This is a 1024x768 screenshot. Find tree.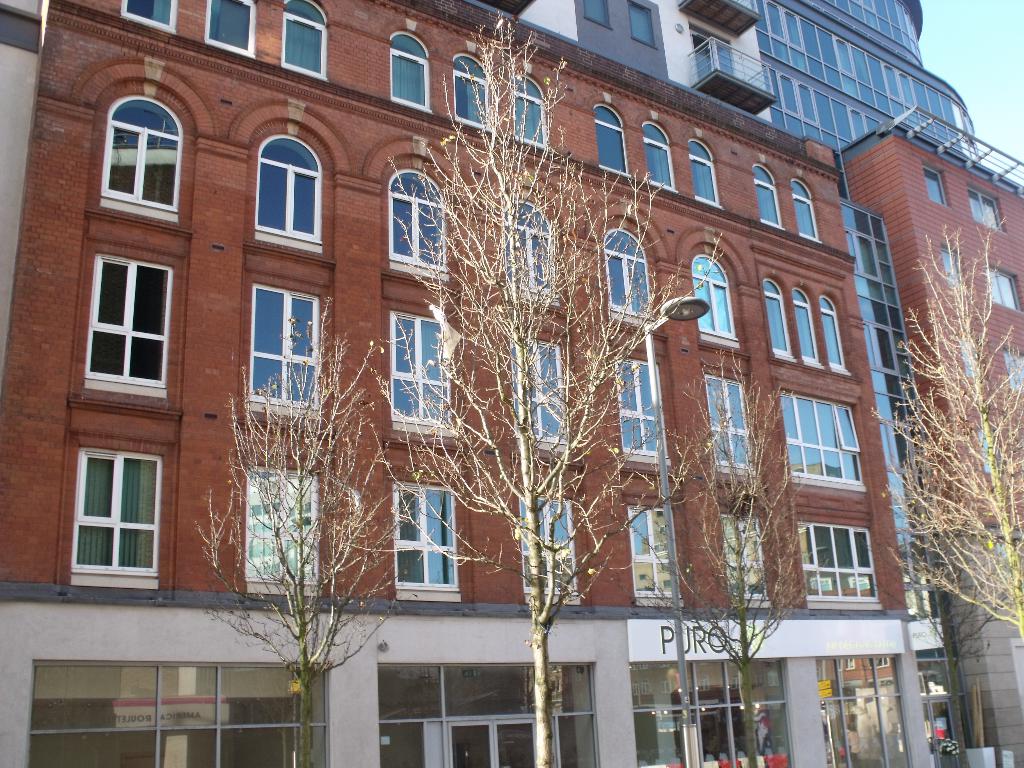
Bounding box: bbox(867, 236, 1023, 670).
